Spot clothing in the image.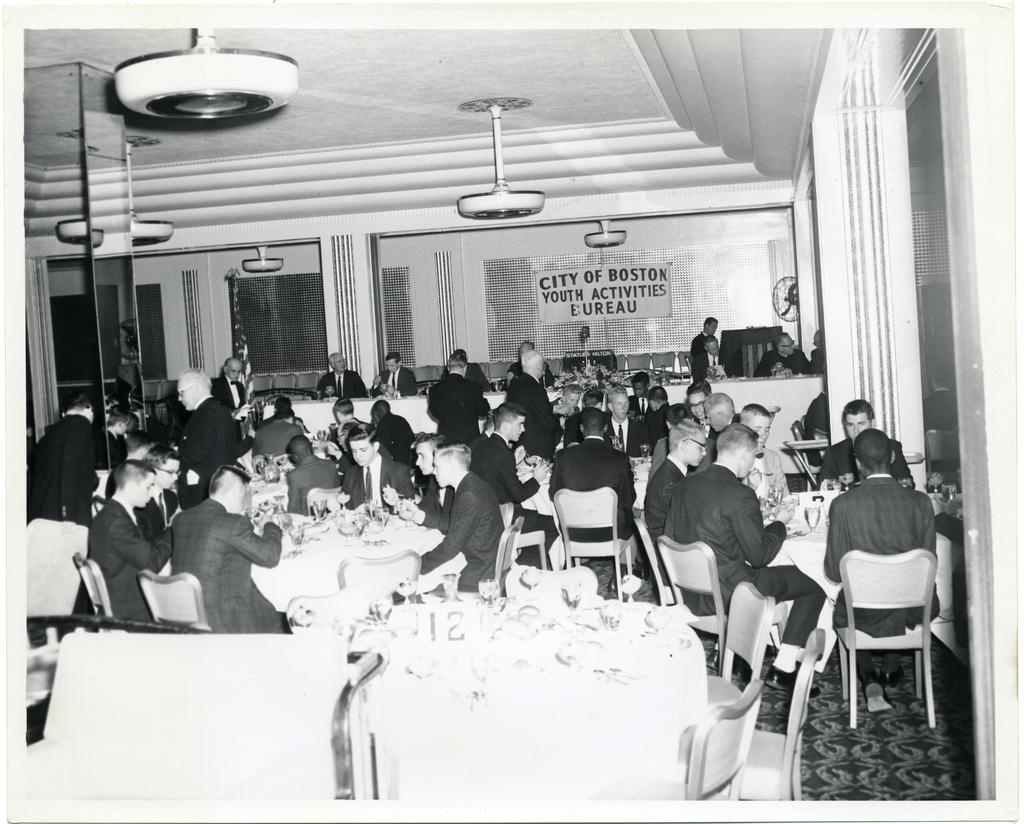
clothing found at [641, 461, 680, 574].
